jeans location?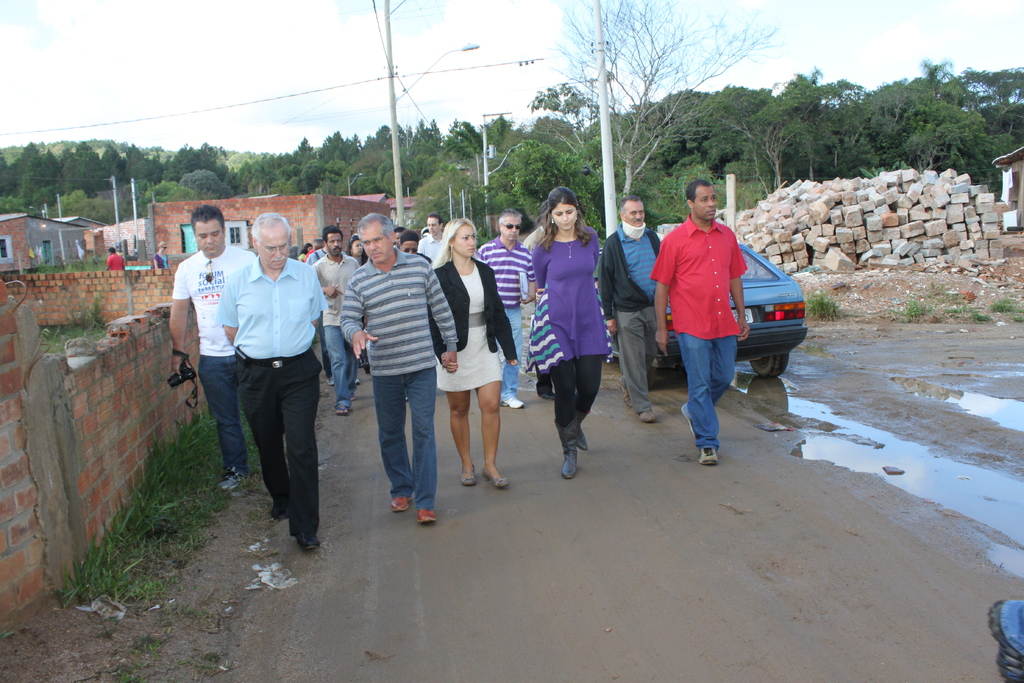
(675,335,736,447)
